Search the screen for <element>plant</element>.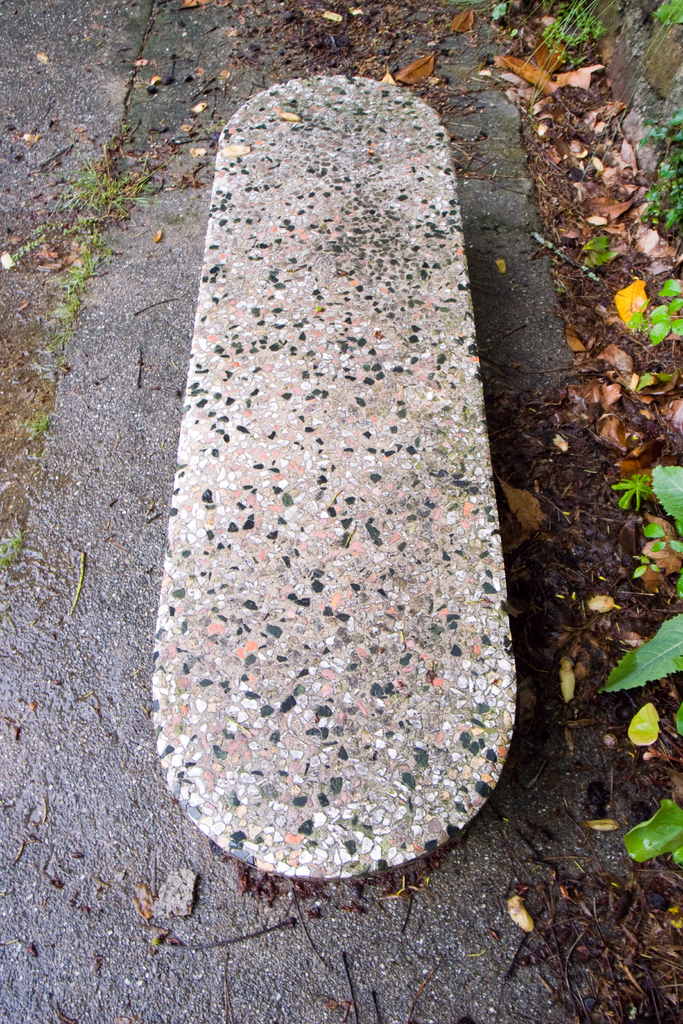
Found at box(621, 797, 682, 870).
